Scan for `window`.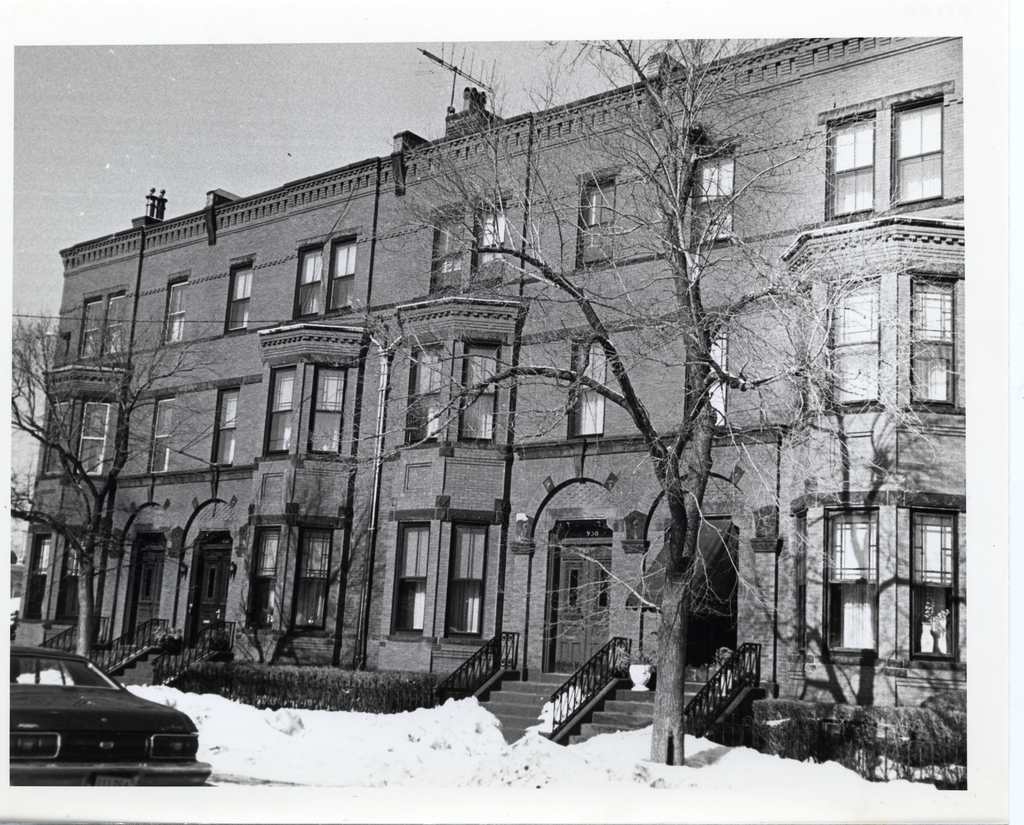
Scan result: 157,268,189,344.
